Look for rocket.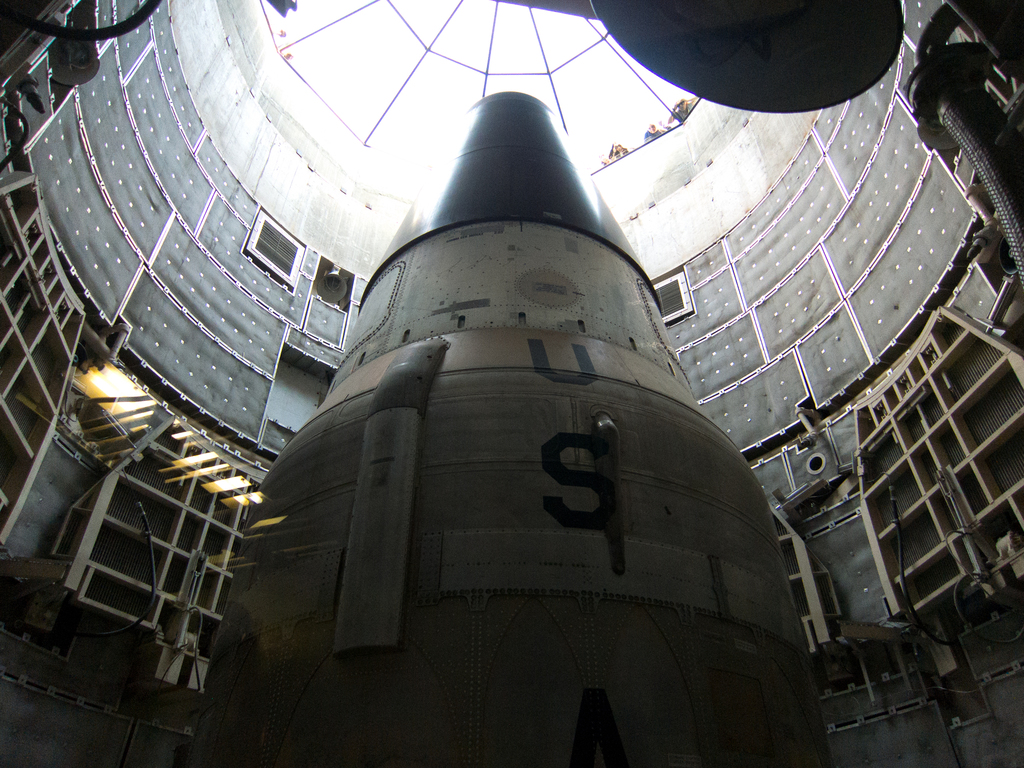
Found: <box>203,90,828,767</box>.
